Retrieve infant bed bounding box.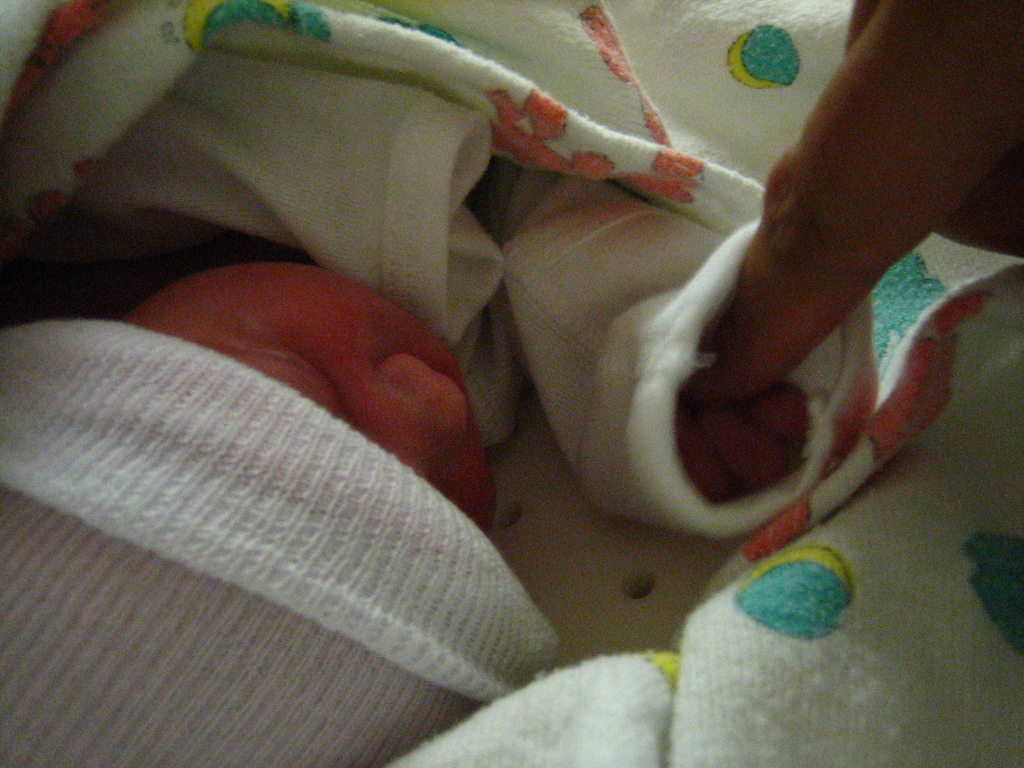
Bounding box: box(0, 0, 1023, 767).
